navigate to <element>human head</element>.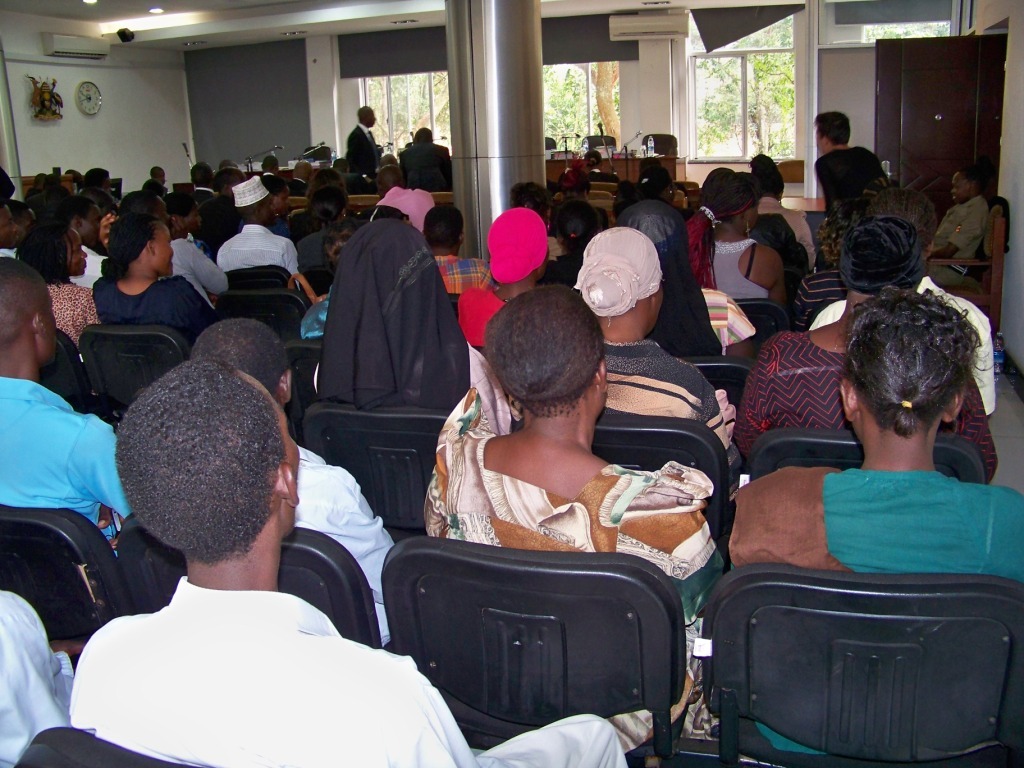
Navigation target: crop(618, 203, 690, 276).
